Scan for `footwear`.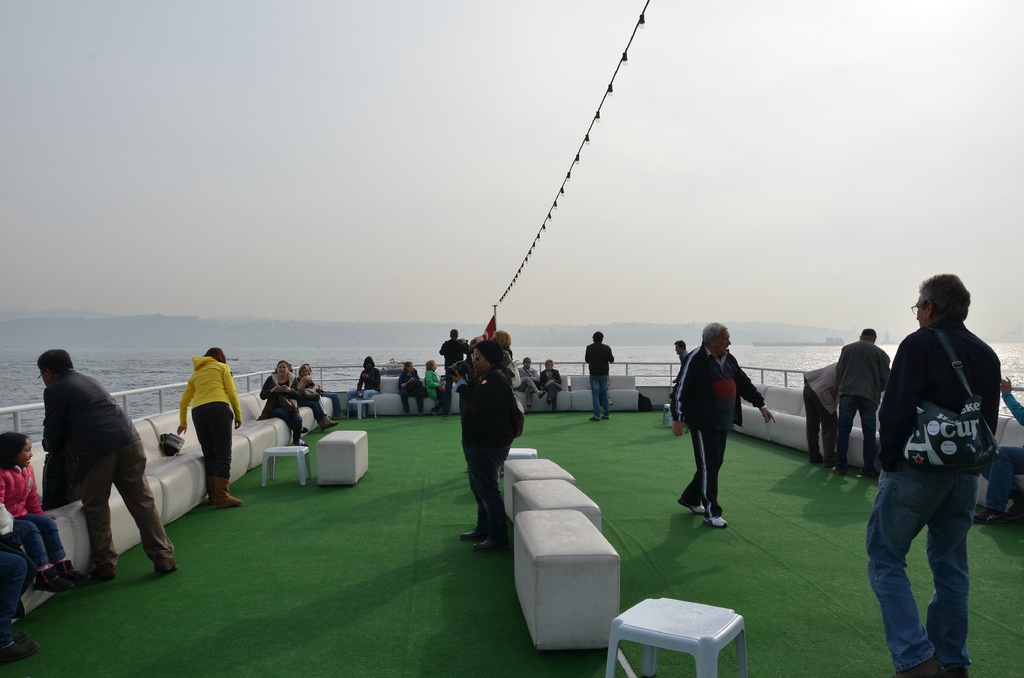
Scan result: l=602, t=415, r=608, b=419.
